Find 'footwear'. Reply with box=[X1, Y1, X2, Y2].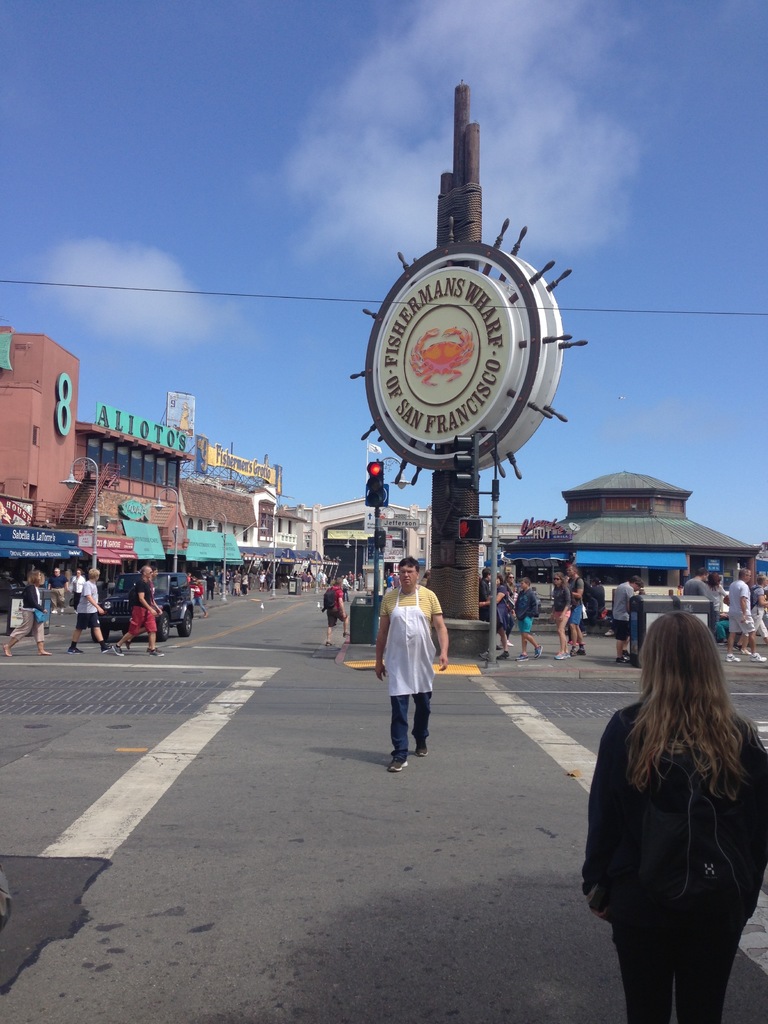
box=[205, 612, 207, 617].
